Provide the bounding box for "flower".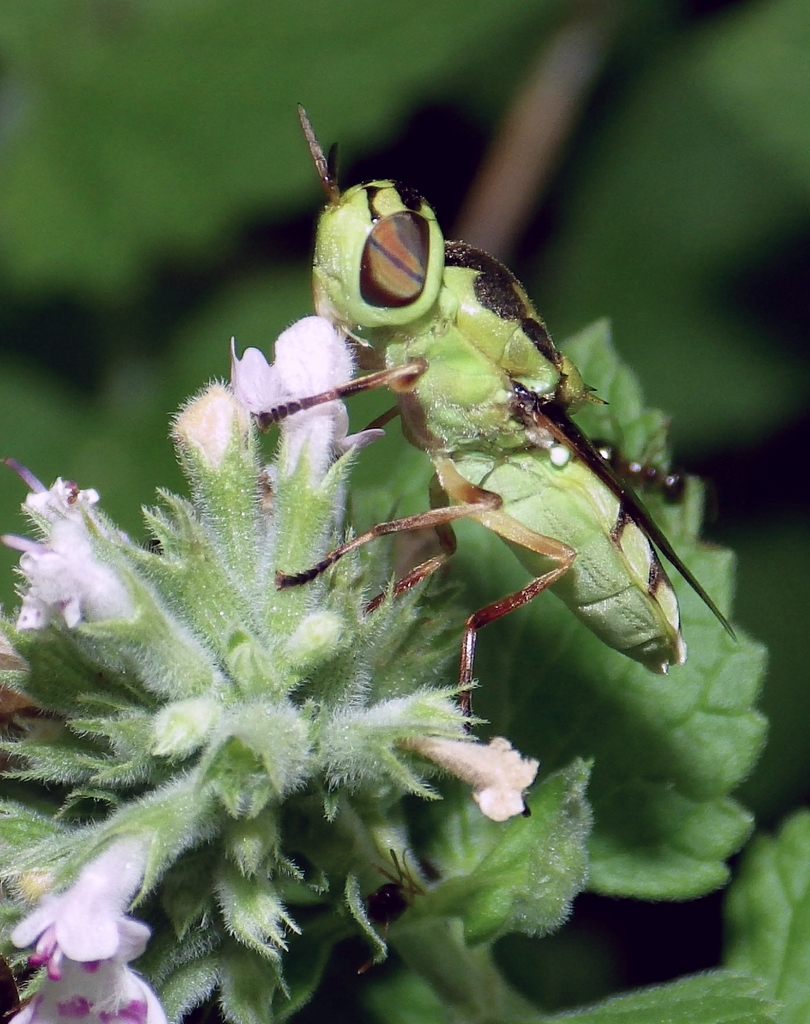
{"left": 419, "top": 729, "right": 539, "bottom": 821}.
